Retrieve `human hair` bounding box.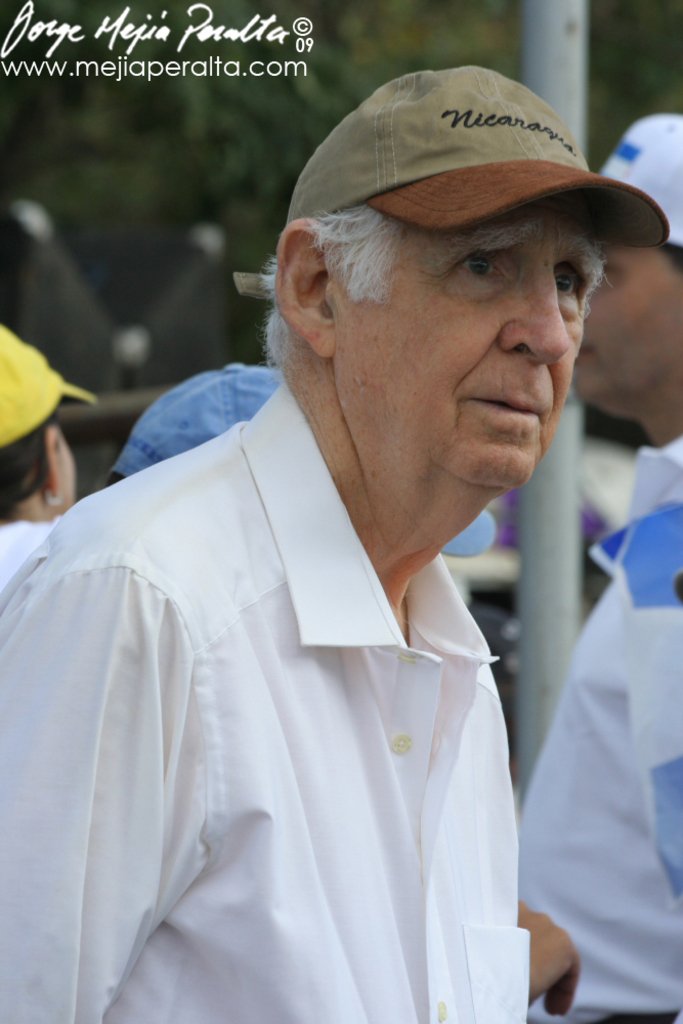
Bounding box: crop(266, 208, 388, 371).
